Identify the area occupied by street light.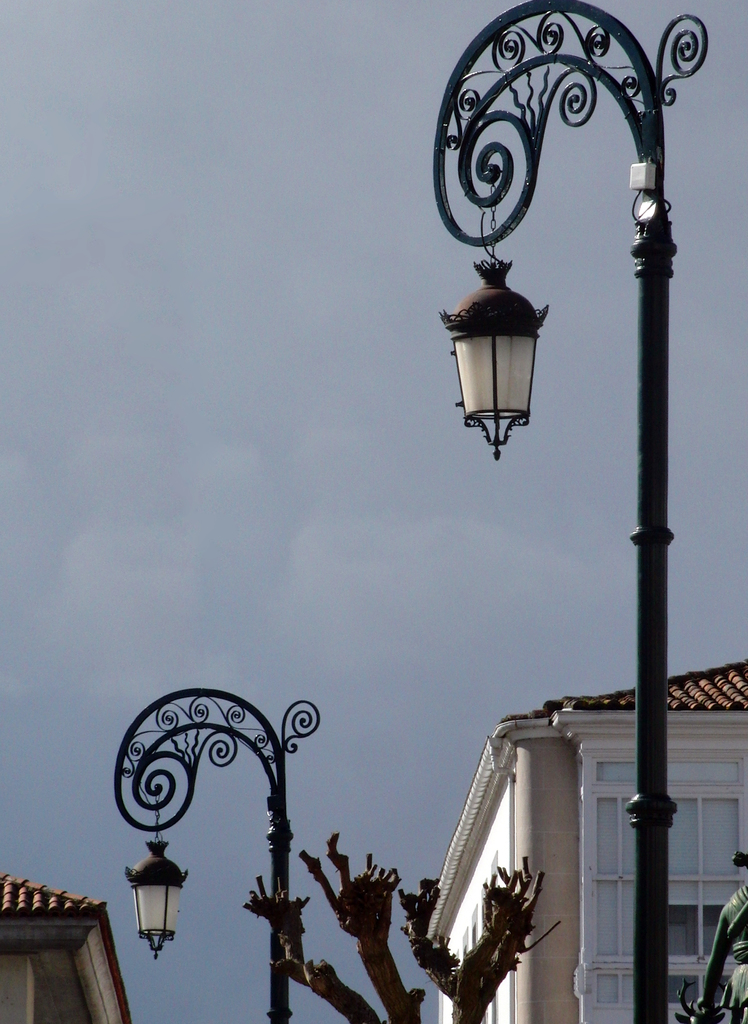
Area: {"left": 432, "top": 6, "right": 713, "bottom": 1023}.
